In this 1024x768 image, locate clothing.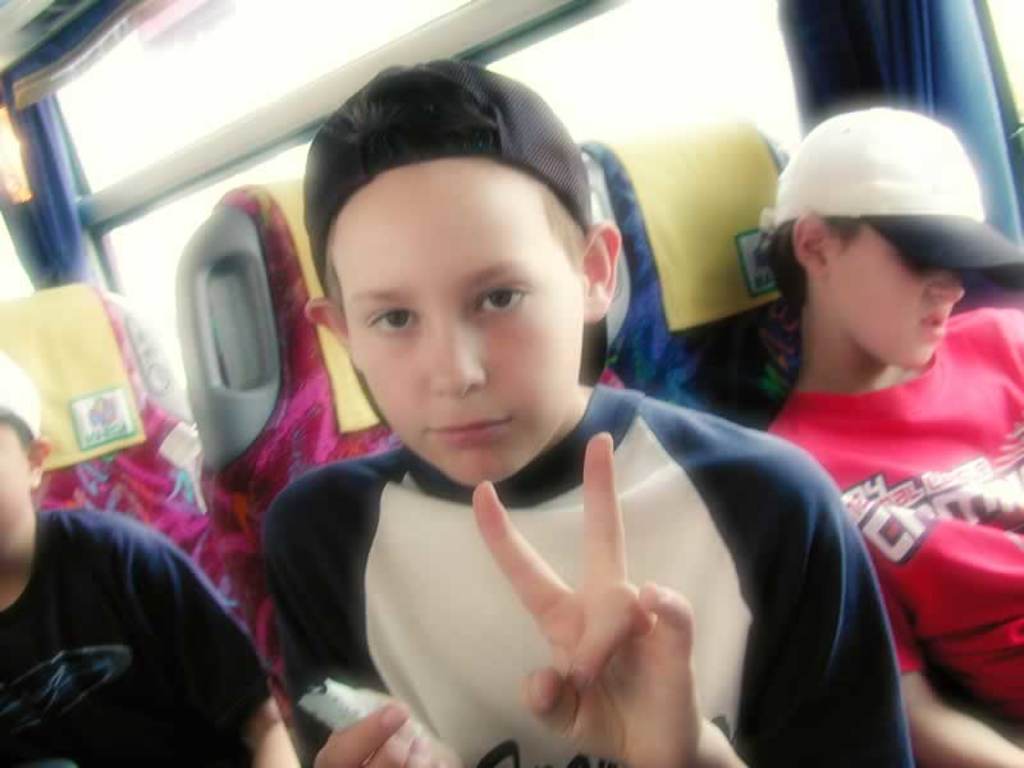
Bounding box: crop(0, 512, 274, 767).
